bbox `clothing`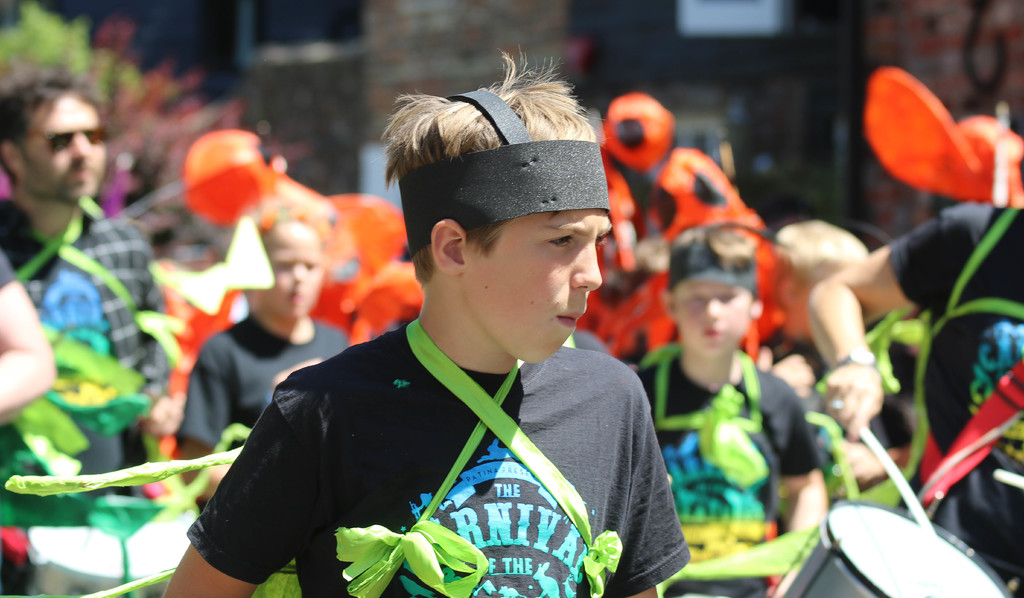
<region>889, 199, 1023, 597</region>
